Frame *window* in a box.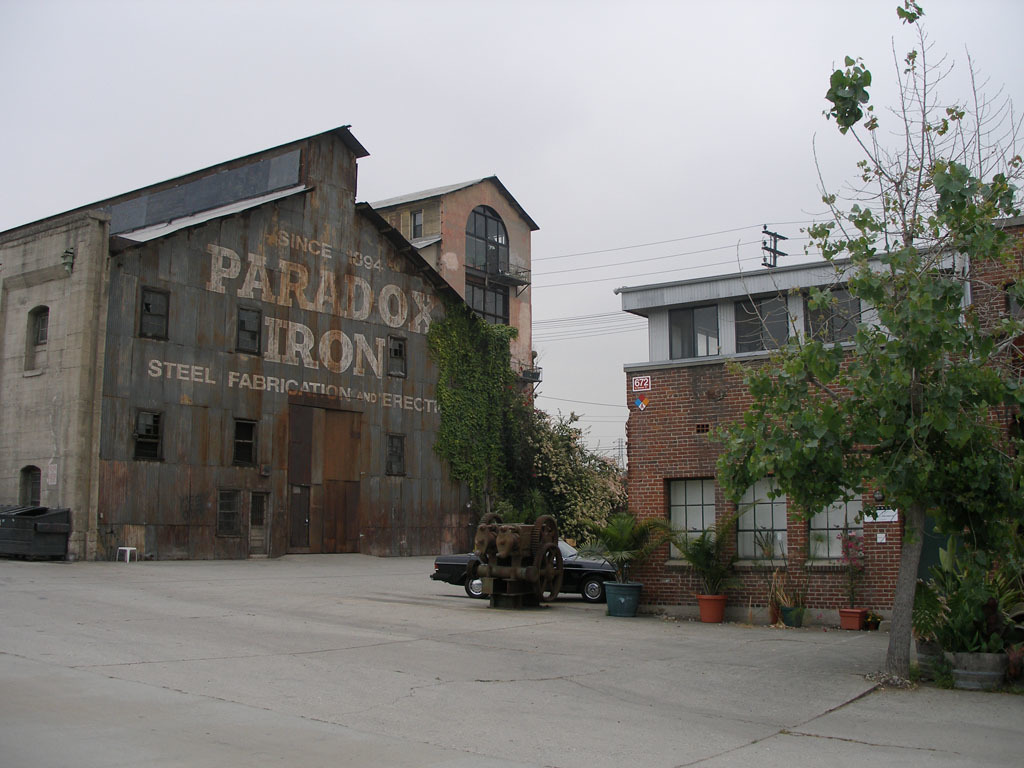
[x1=734, y1=294, x2=791, y2=348].
